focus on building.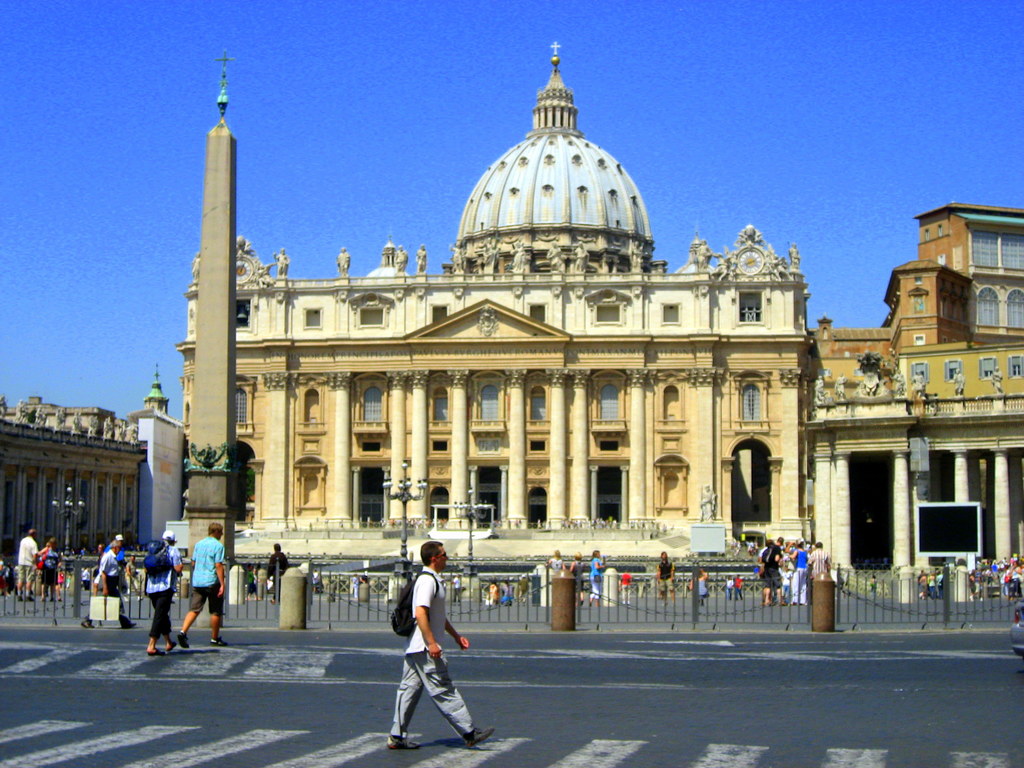
Focused at {"left": 170, "top": 40, "right": 819, "bottom": 533}.
